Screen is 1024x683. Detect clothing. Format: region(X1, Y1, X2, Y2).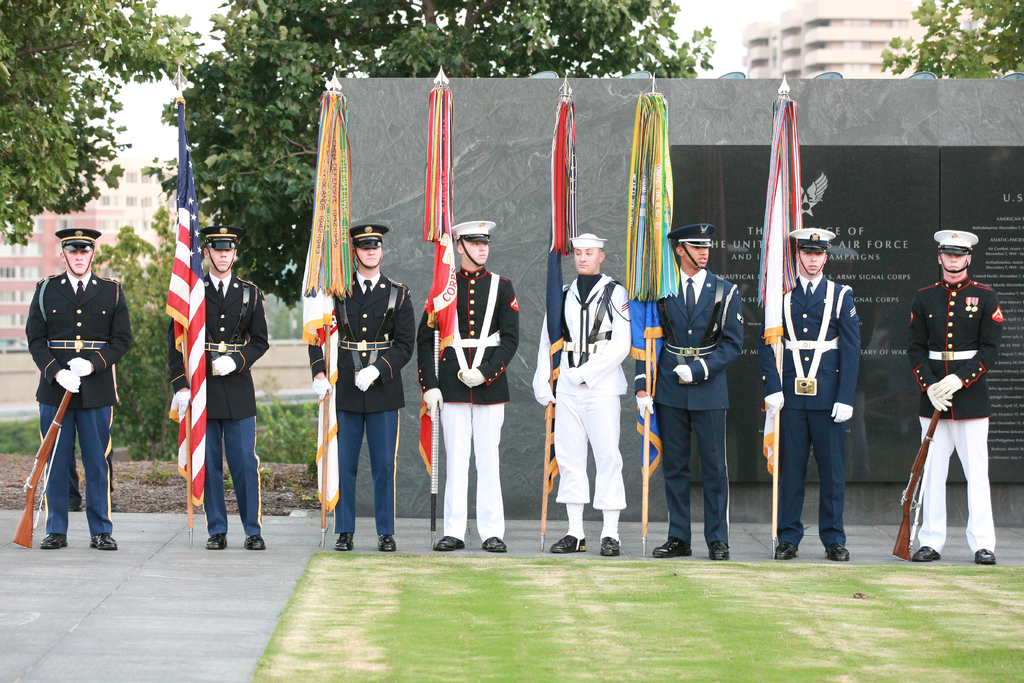
region(22, 261, 132, 532).
